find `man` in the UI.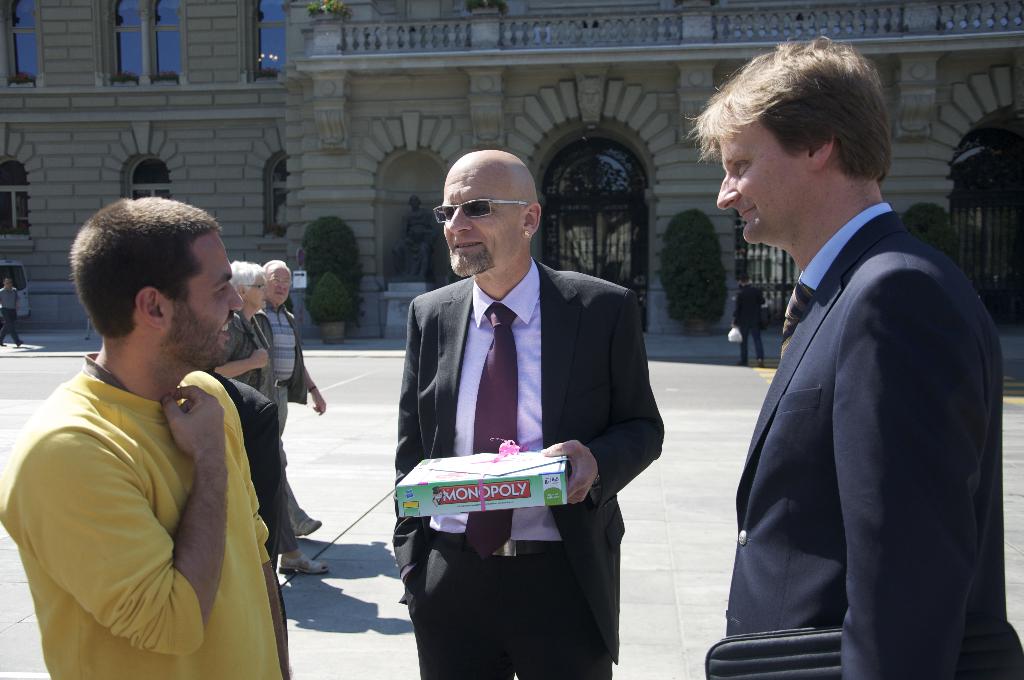
UI element at [x1=265, y1=255, x2=328, y2=539].
